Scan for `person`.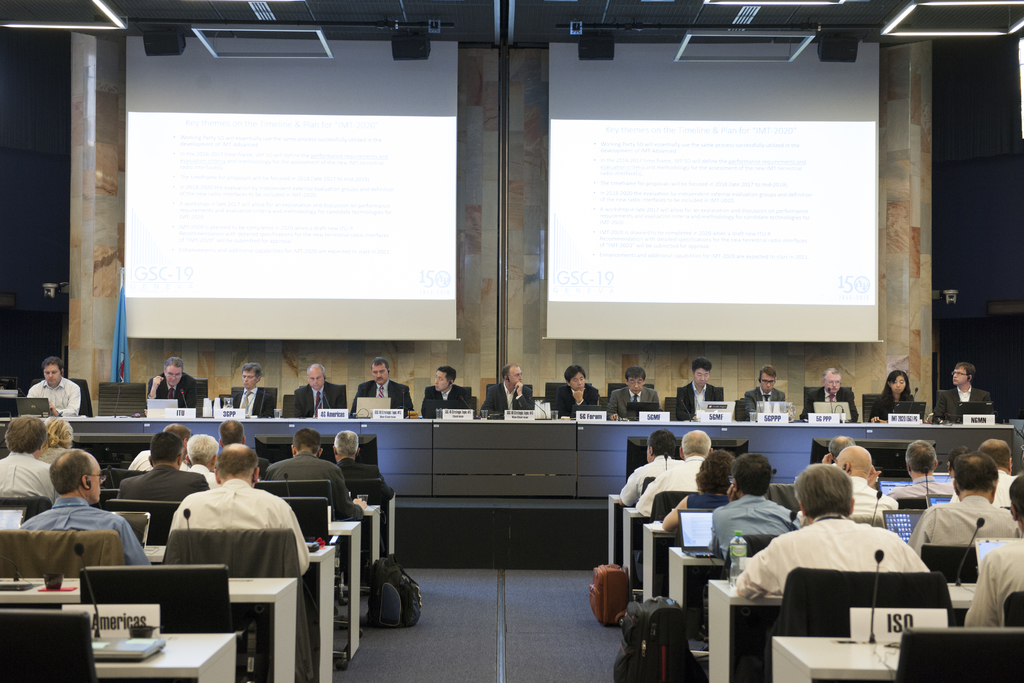
Scan result: l=421, t=365, r=475, b=423.
